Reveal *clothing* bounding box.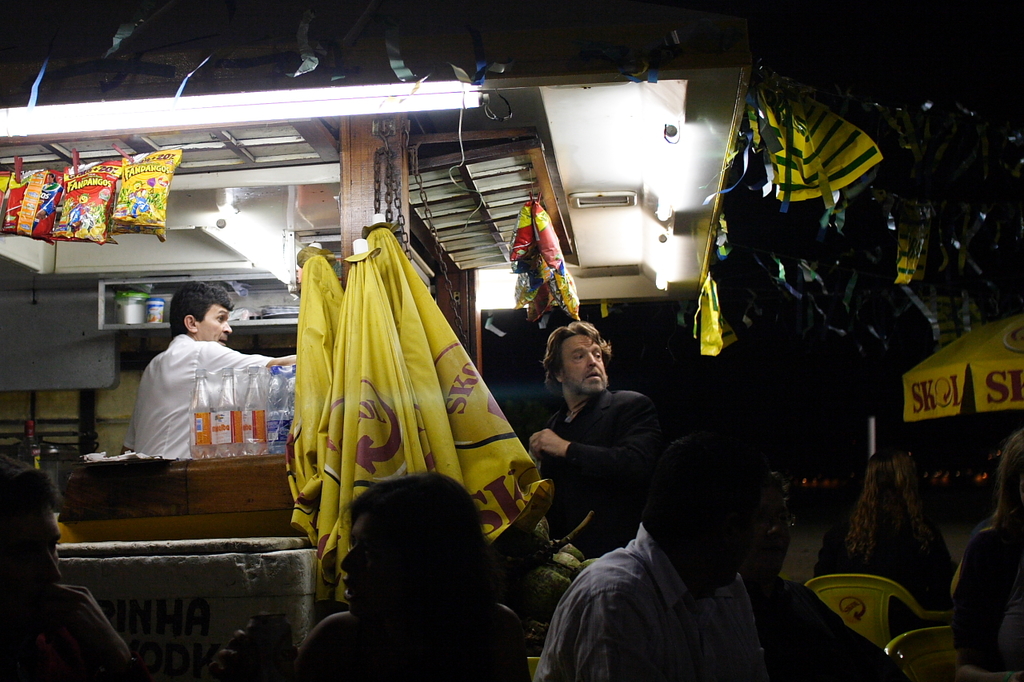
Revealed: (left=533, top=523, right=774, bottom=681).
